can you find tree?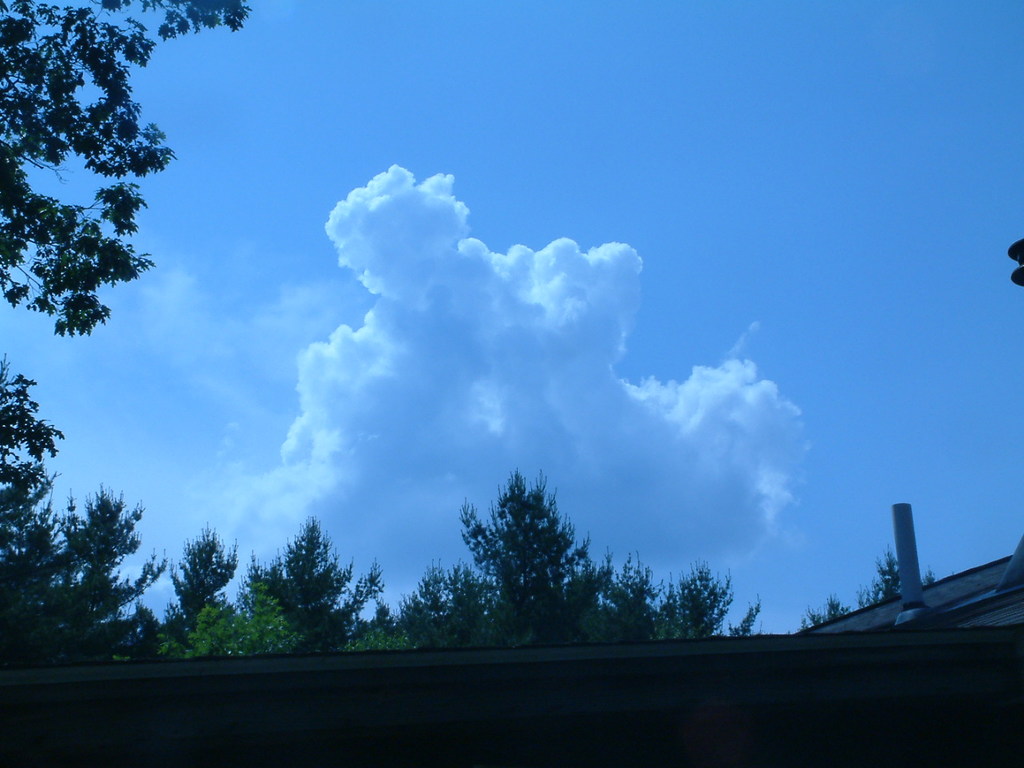
Yes, bounding box: box=[440, 466, 628, 650].
